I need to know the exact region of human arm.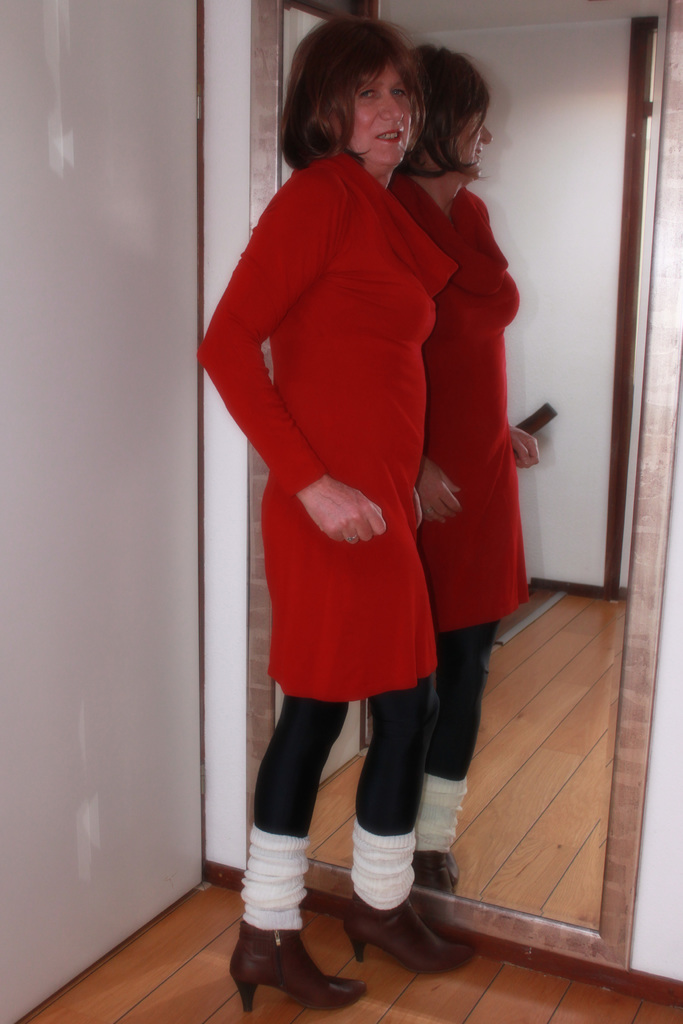
Region: (215, 211, 324, 506).
